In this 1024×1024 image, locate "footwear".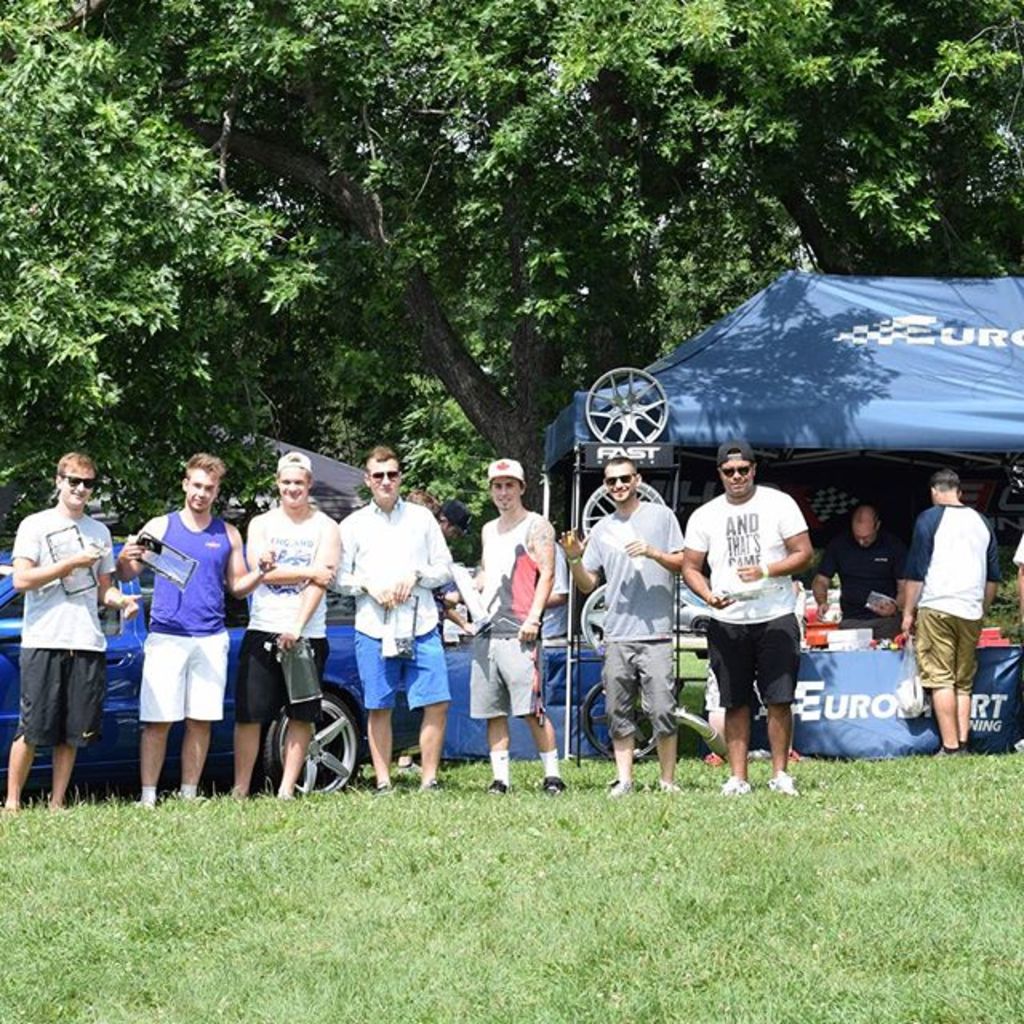
Bounding box: bbox(658, 782, 677, 792).
